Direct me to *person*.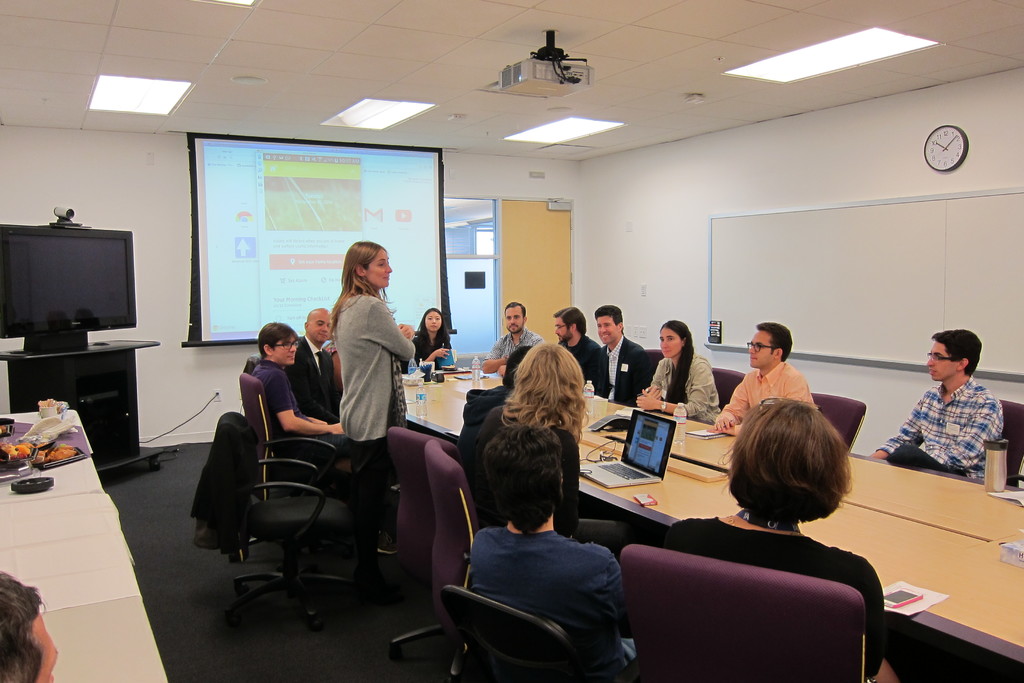
Direction: {"x1": 477, "y1": 301, "x2": 541, "y2": 377}.
